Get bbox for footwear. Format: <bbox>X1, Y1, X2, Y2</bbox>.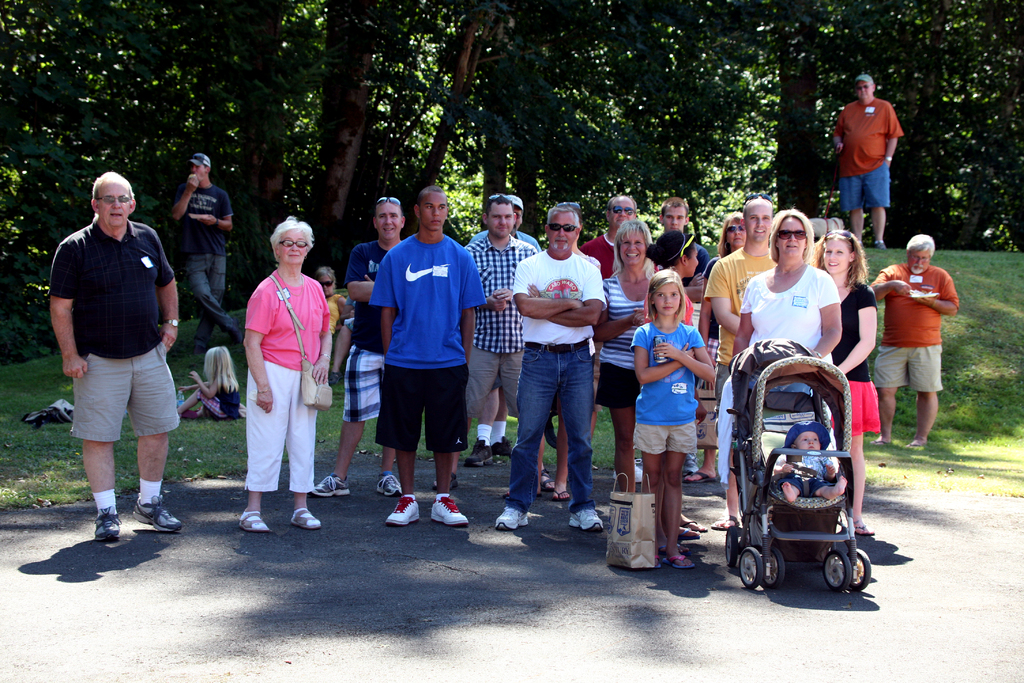
<bbox>552, 490, 569, 499</bbox>.
